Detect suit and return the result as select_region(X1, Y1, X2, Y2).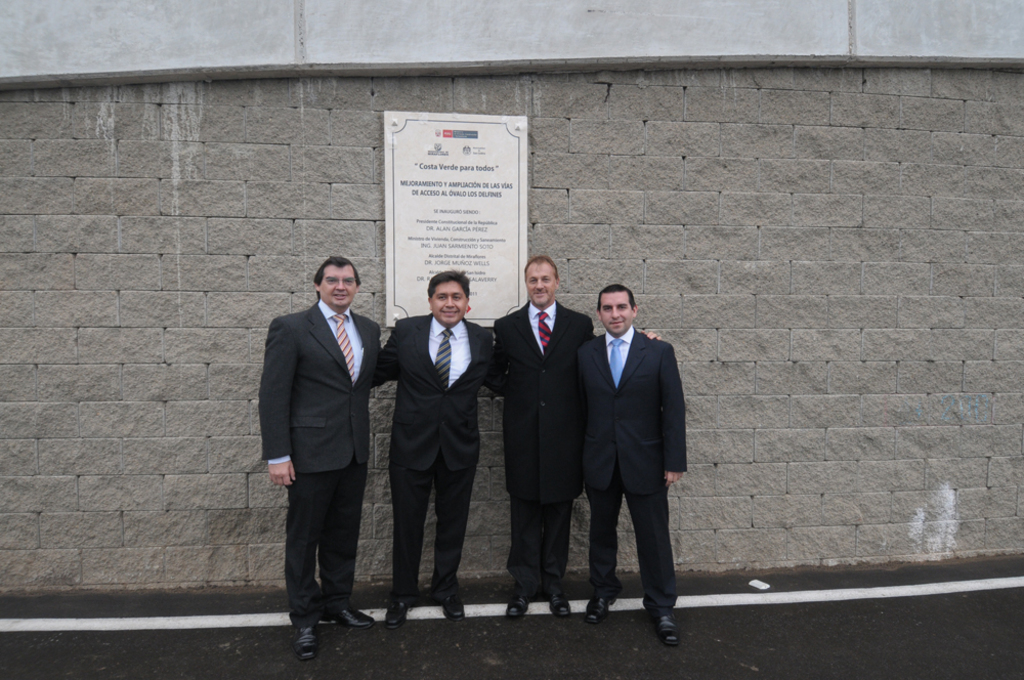
select_region(575, 323, 690, 607).
